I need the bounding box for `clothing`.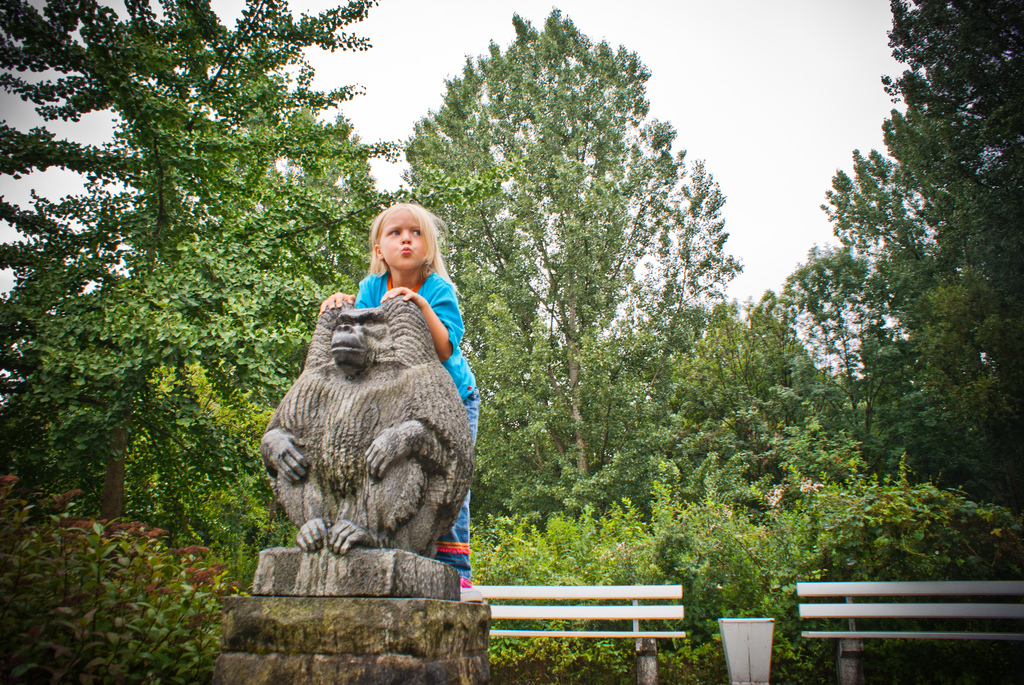
Here it is: 353 271 474 585.
